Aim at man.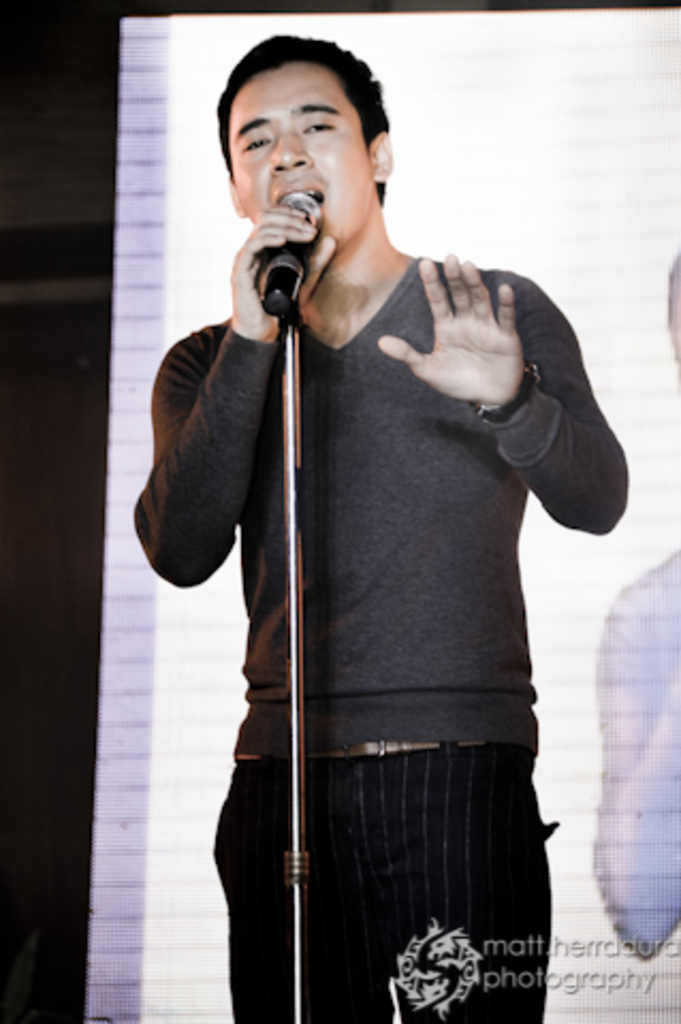
Aimed at bbox=(589, 254, 679, 958).
